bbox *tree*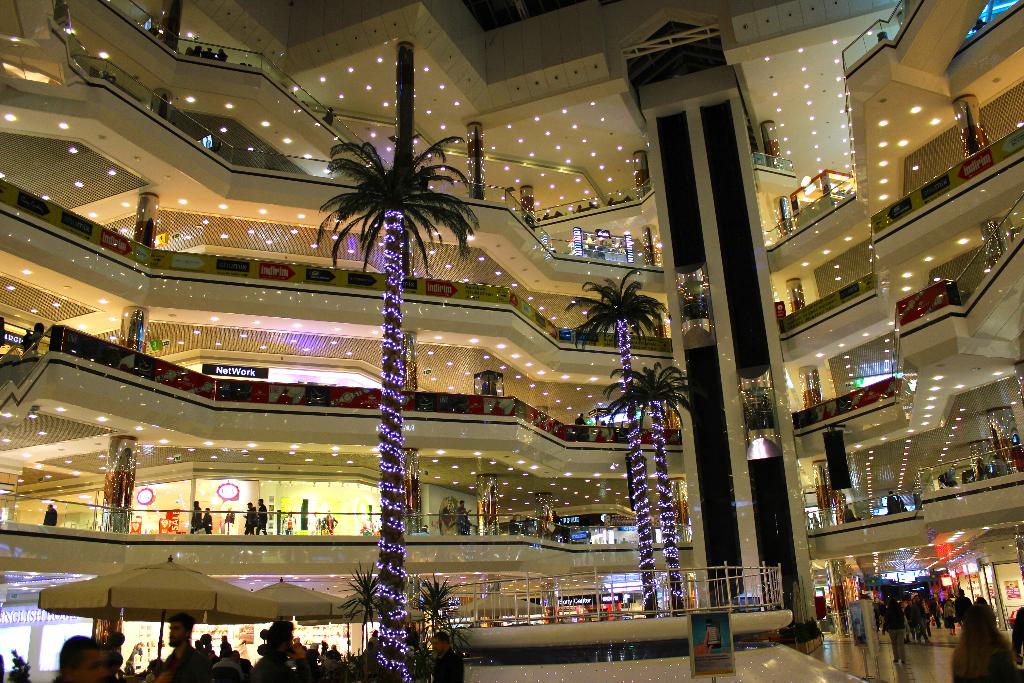
box=[567, 268, 664, 616]
